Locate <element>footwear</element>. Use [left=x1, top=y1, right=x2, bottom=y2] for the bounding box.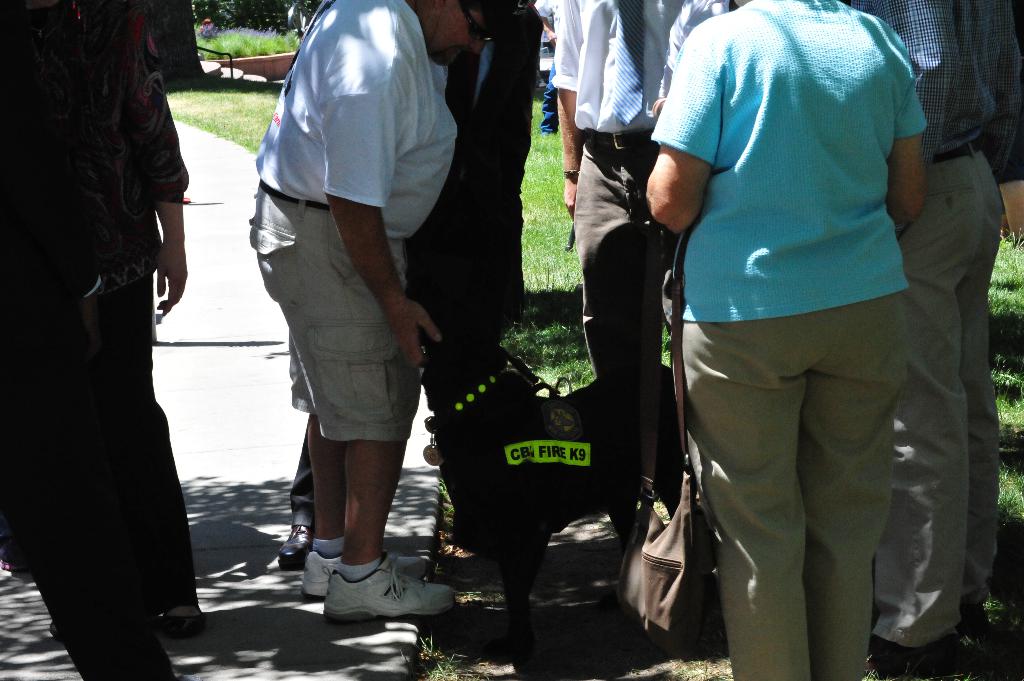
[left=305, top=548, right=432, bottom=598].
